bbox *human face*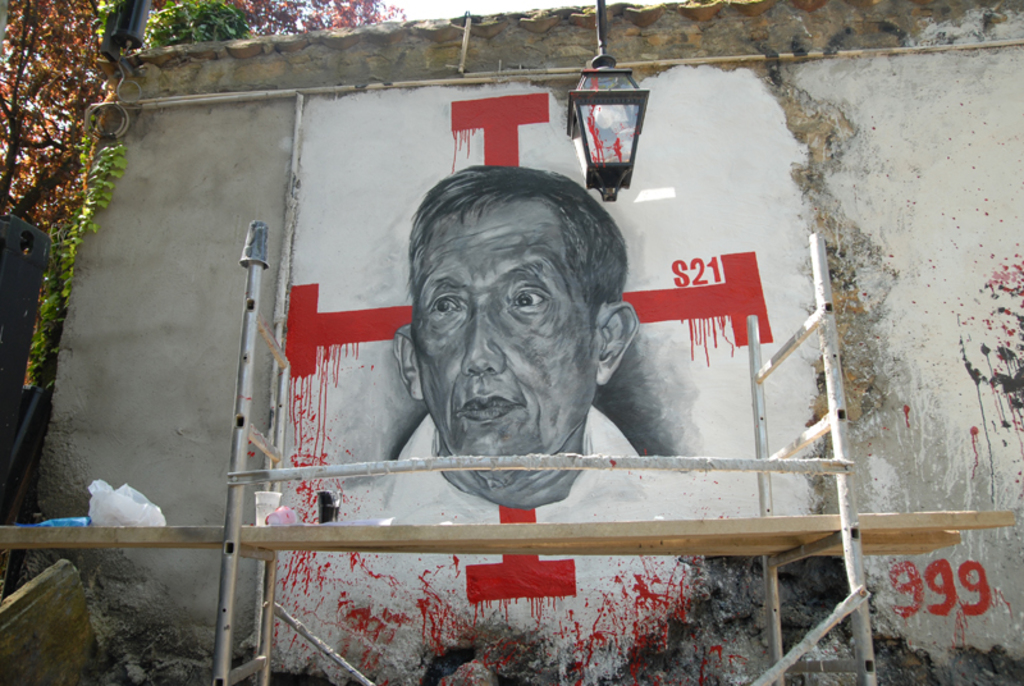
[x1=417, y1=193, x2=590, y2=484]
